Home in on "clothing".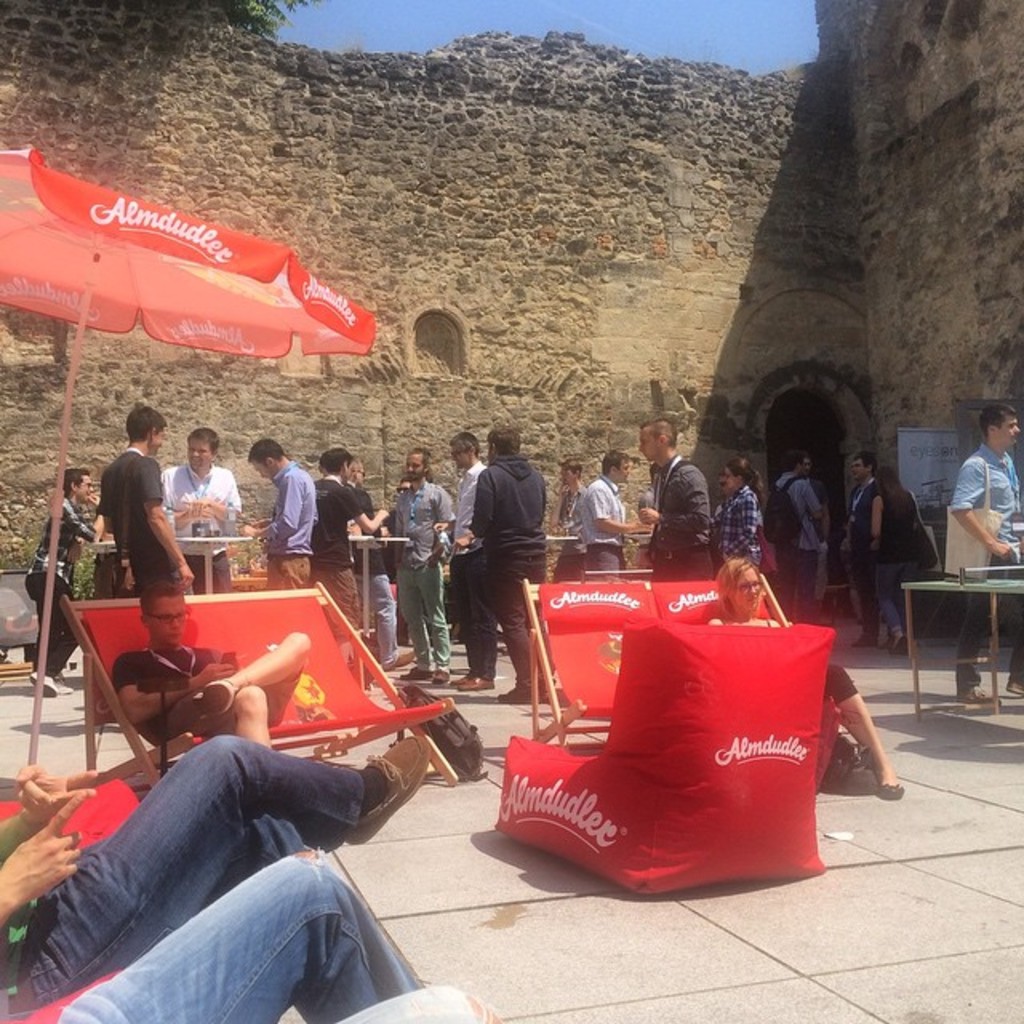
Homed in at rect(29, 485, 102, 683).
